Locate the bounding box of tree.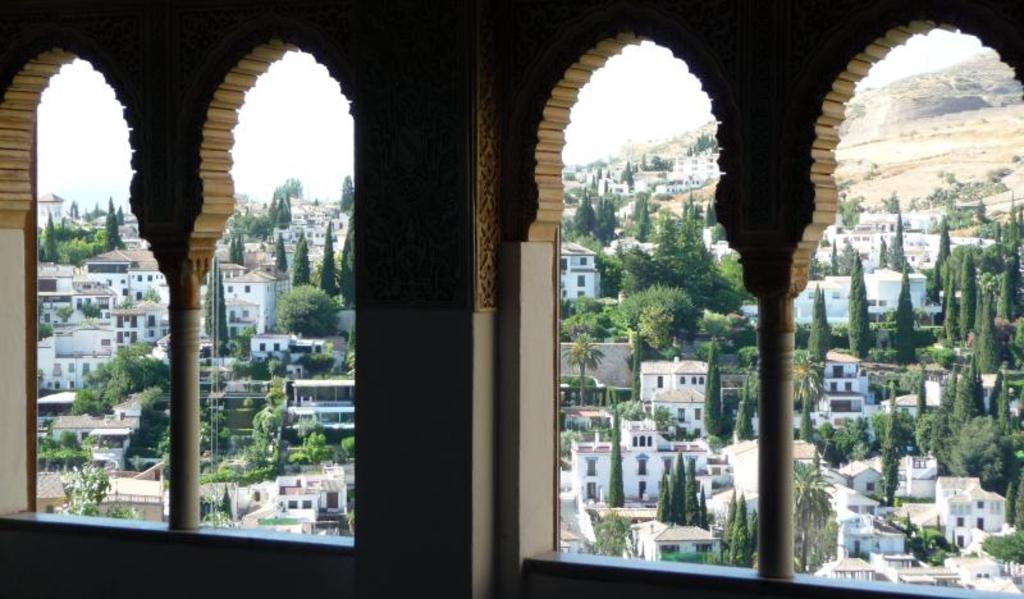
Bounding box: rect(314, 198, 319, 209).
